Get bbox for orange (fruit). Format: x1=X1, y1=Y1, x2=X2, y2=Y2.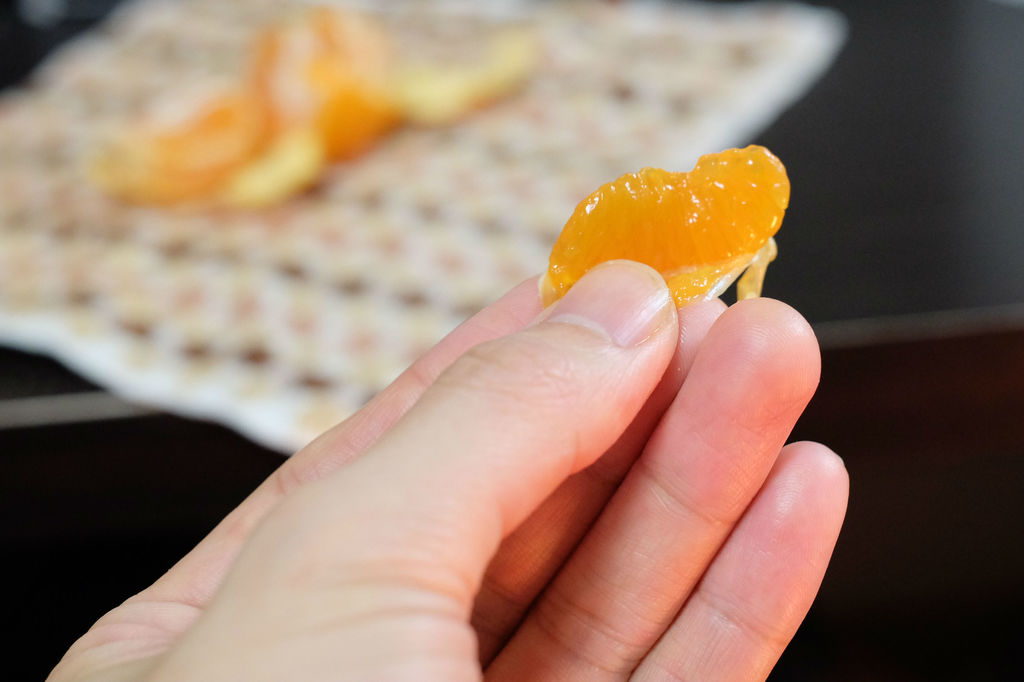
x1=519, y1=145, x2=788, y2=286.
